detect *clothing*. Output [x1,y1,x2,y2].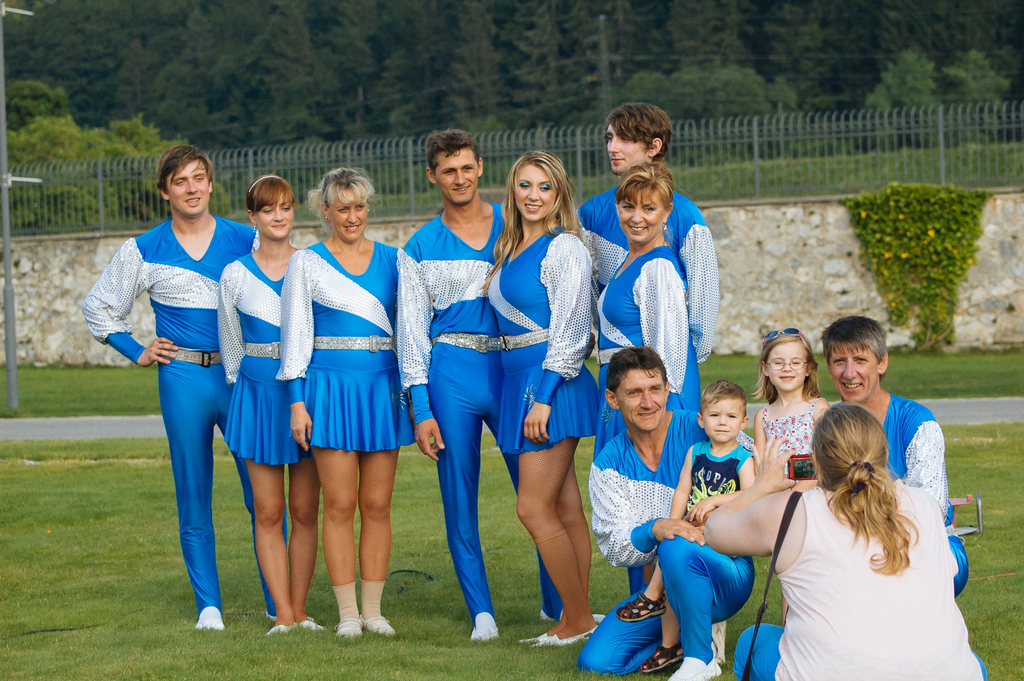
[757,405,817,477].
